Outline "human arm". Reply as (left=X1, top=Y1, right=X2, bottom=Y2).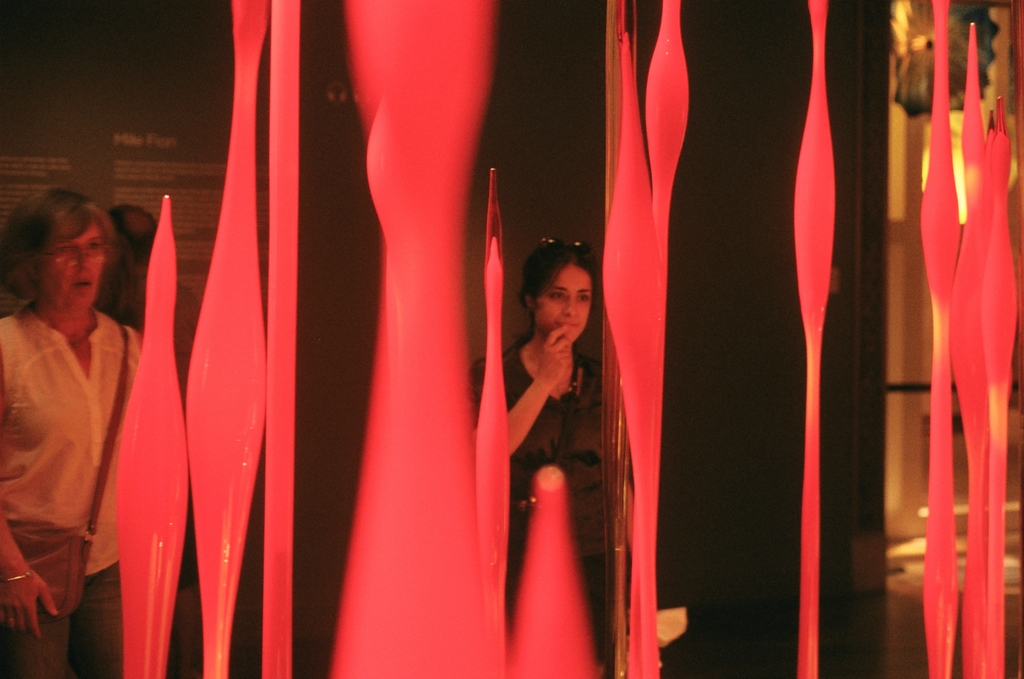
(left=0, top=510, right=63, bottom=633).
